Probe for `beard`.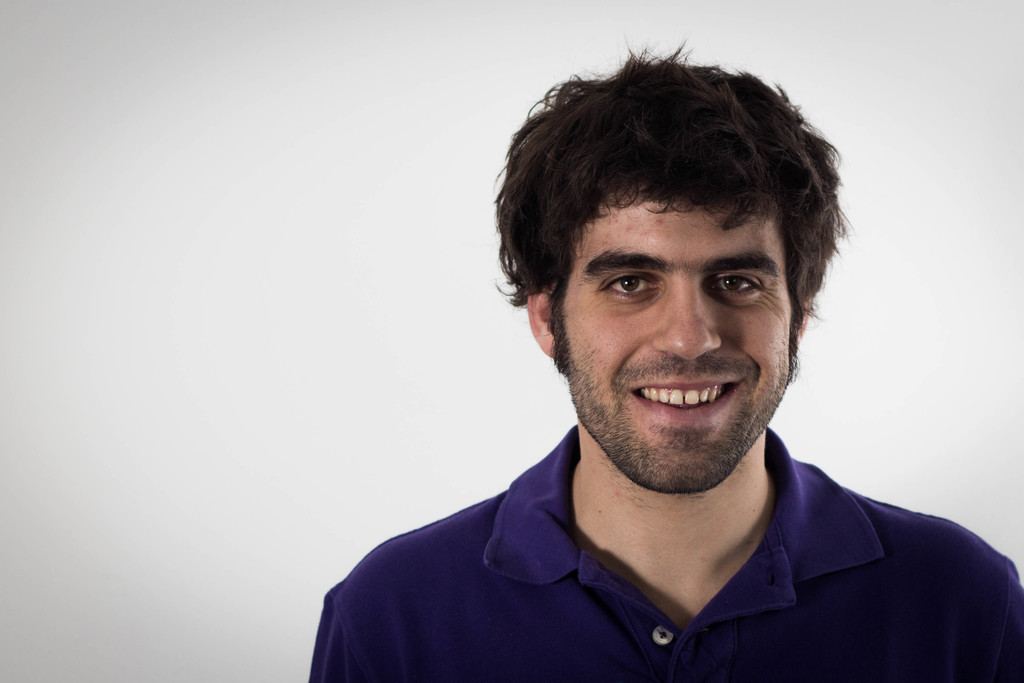
Probe result: select_region(562, 272, 796, 461).
